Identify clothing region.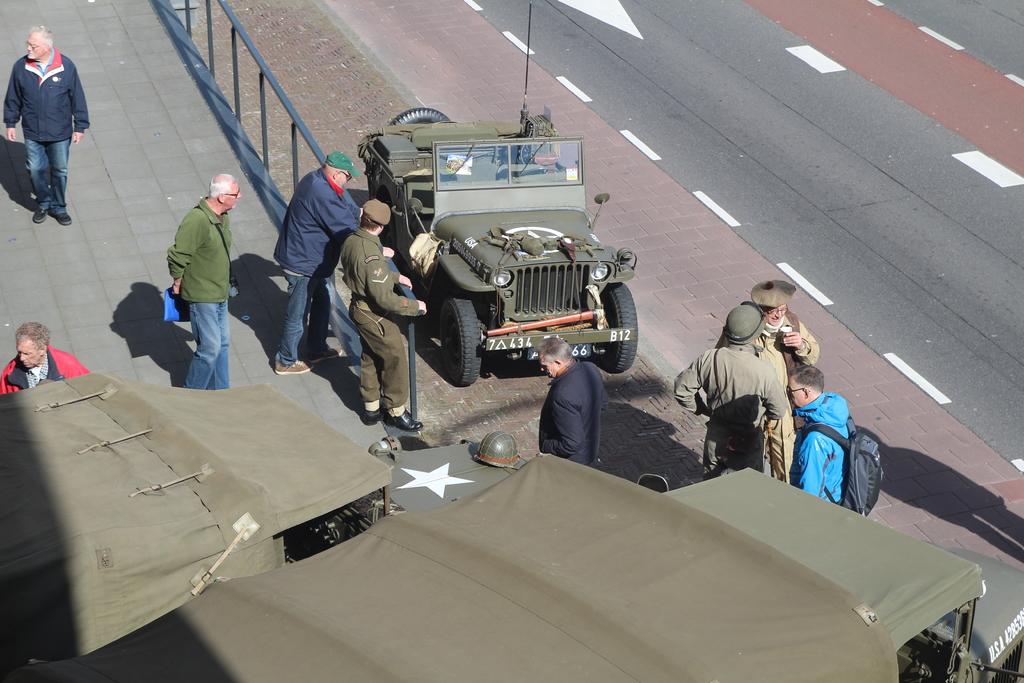
Region: [536,353,609,466].
